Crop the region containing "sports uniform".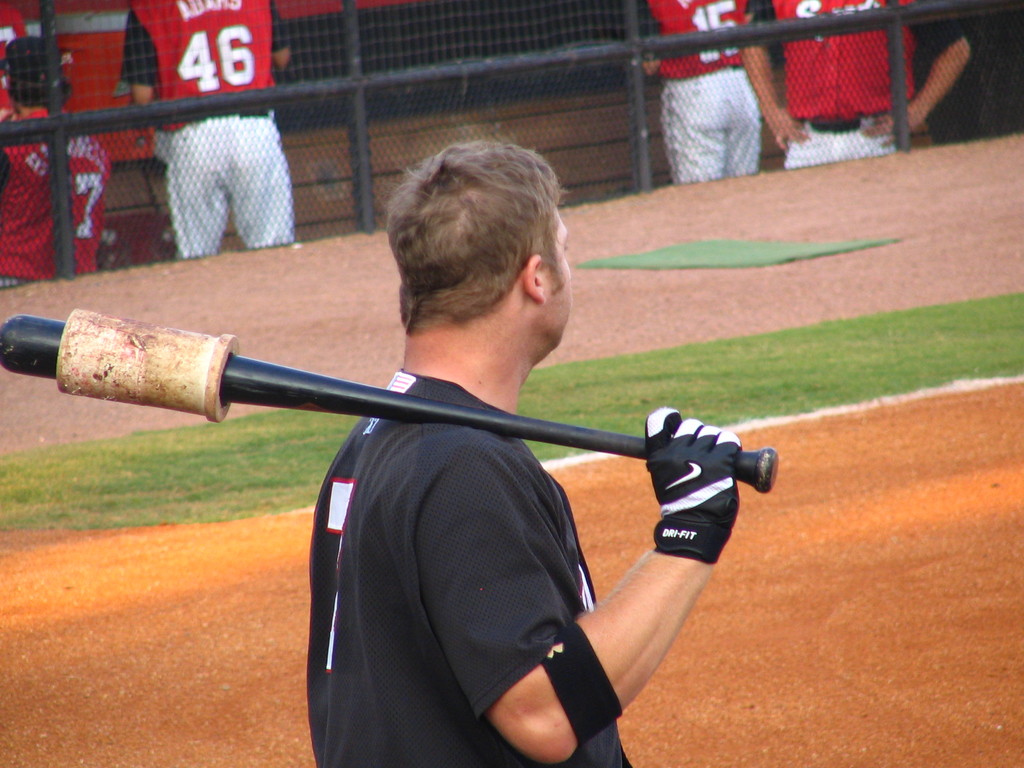
Crop region: (left=633, top=0, right=779, bottom=183).
